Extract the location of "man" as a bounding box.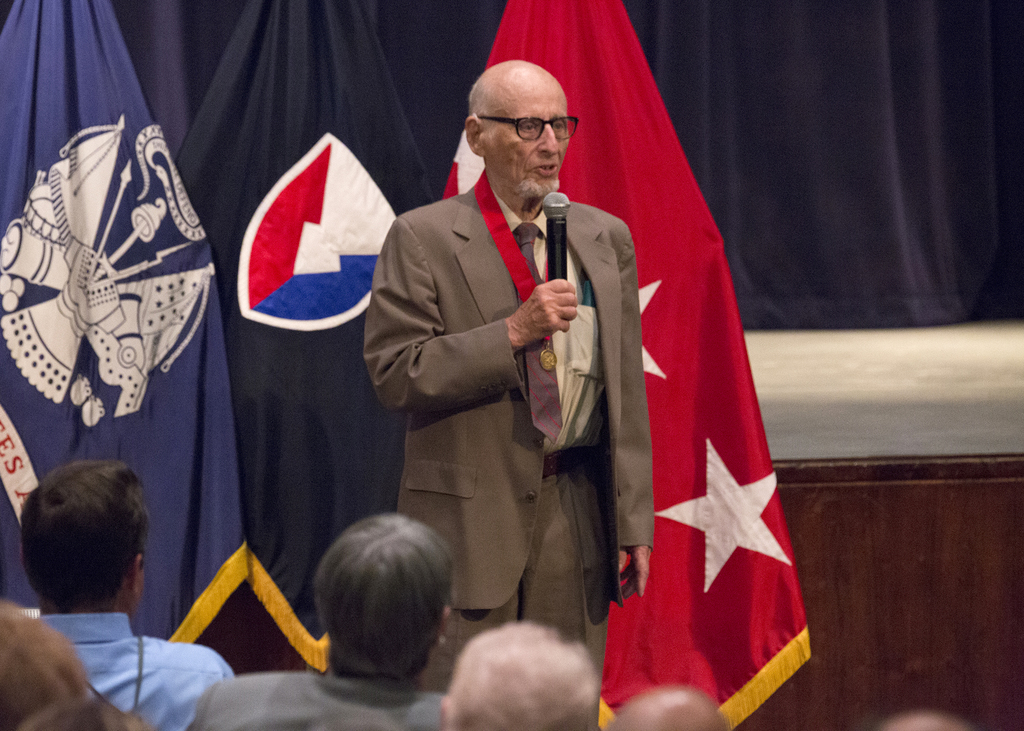
<box>19,452,236,730</box>.
